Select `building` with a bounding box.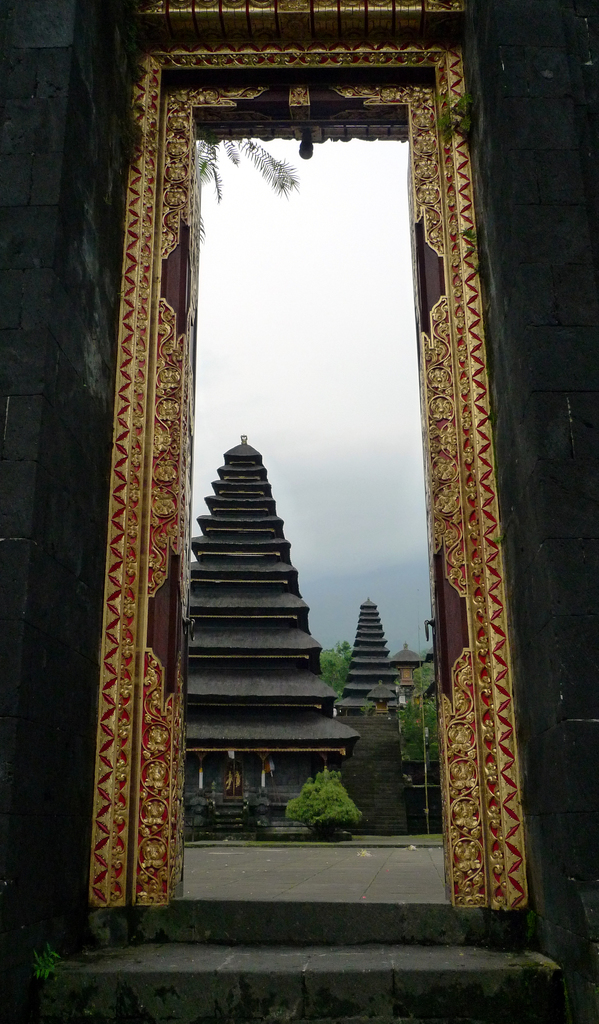
(181, 438, 360, 841).
